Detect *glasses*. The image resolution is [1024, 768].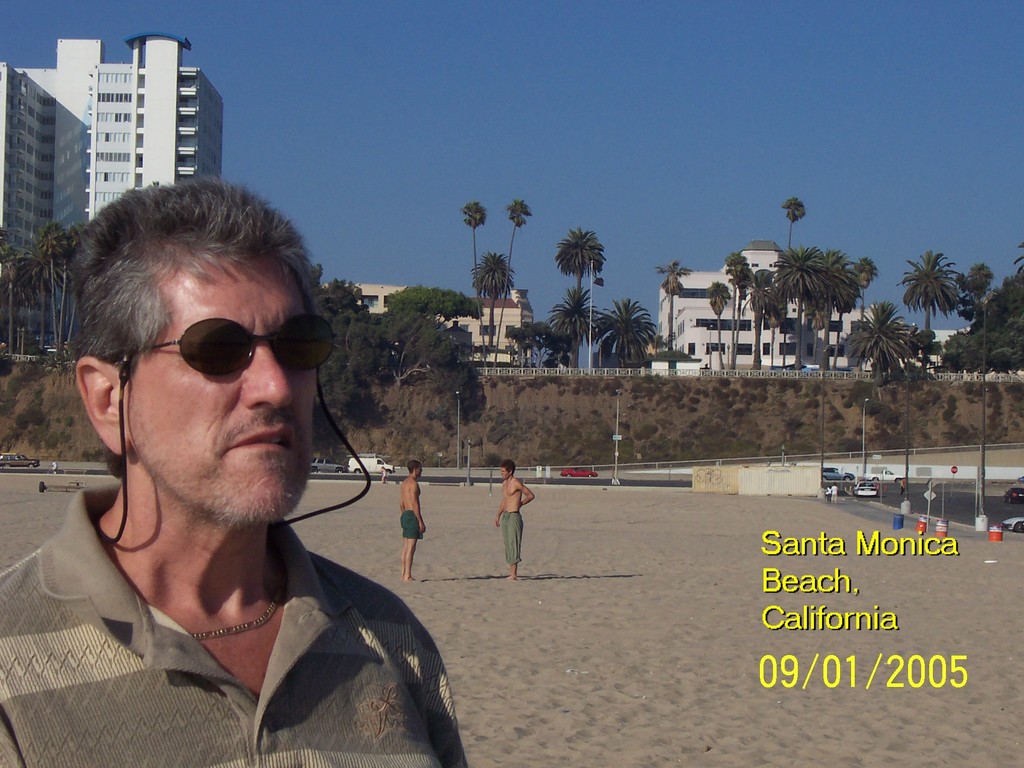
box(102, 317, 344, 381).
